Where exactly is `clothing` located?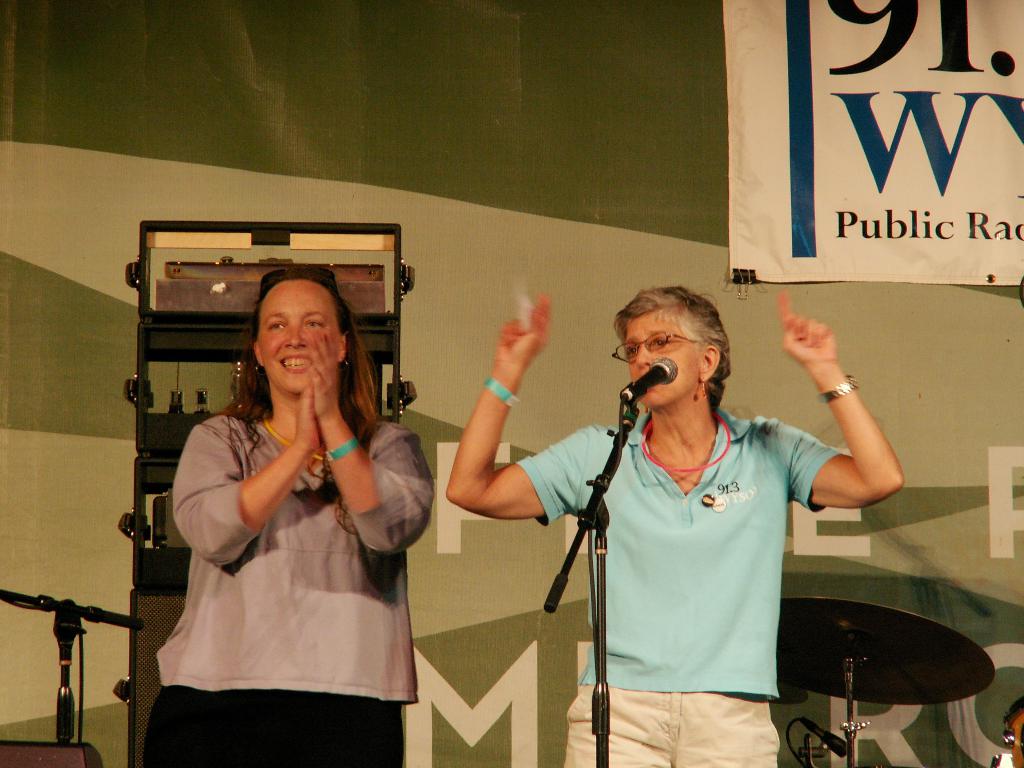
Its bounding box is 141 409 435 767.
